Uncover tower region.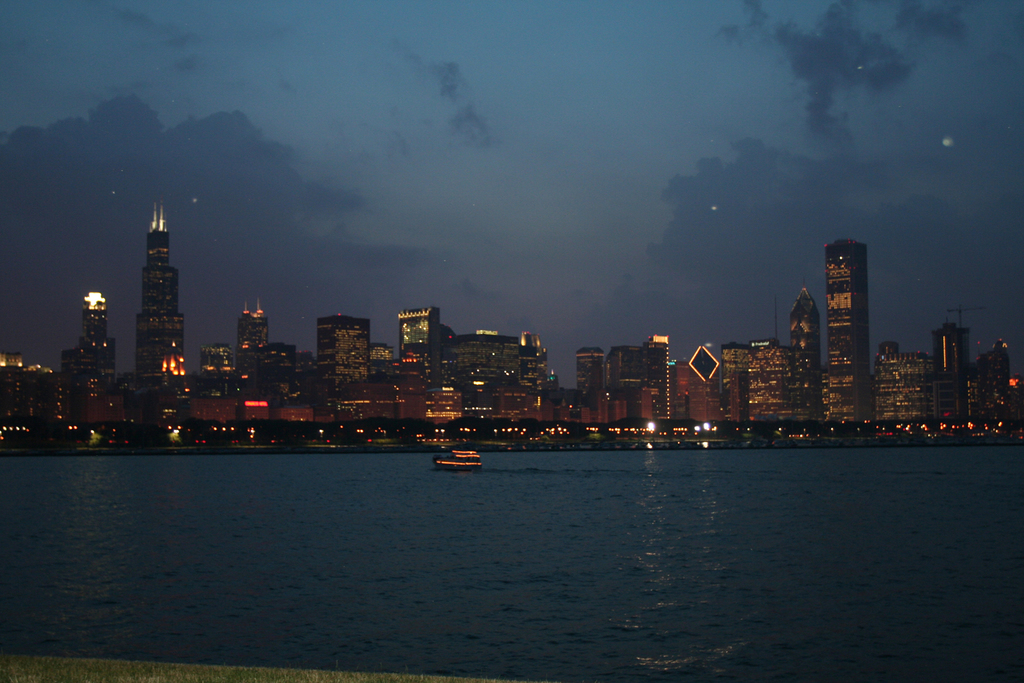
Uncovered: [x1=137, y1=201, x2=183, y2=392].
